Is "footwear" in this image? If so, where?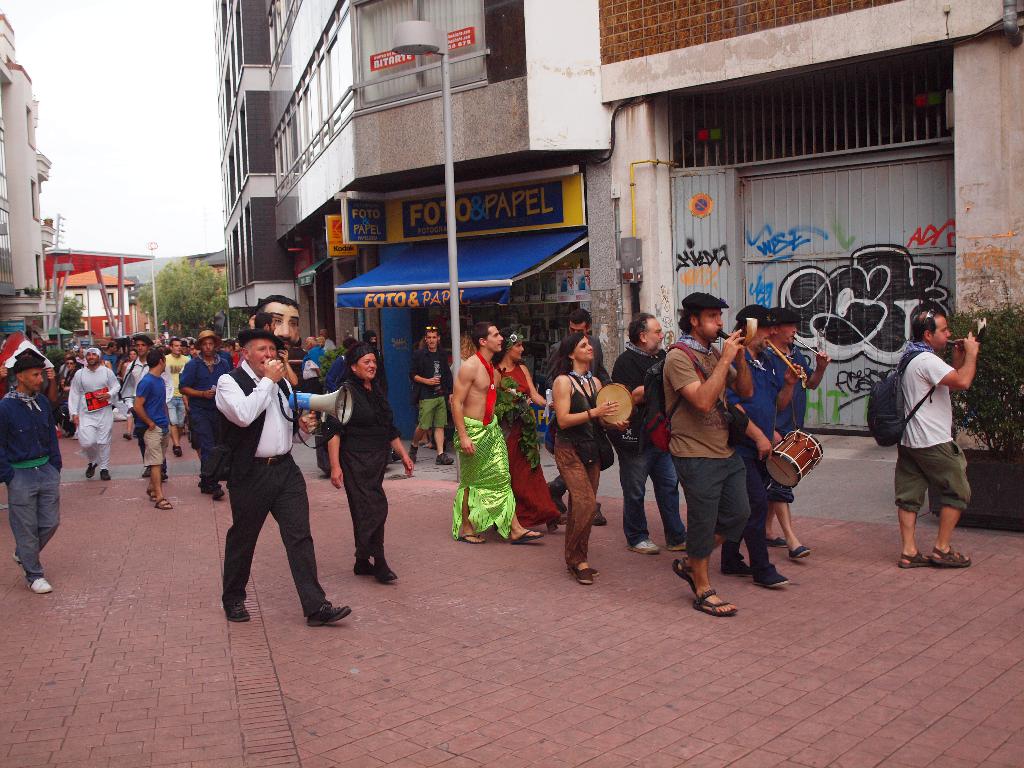
Yes, at pyautogui.locateOnScreen(350, 559, 385, 578).
